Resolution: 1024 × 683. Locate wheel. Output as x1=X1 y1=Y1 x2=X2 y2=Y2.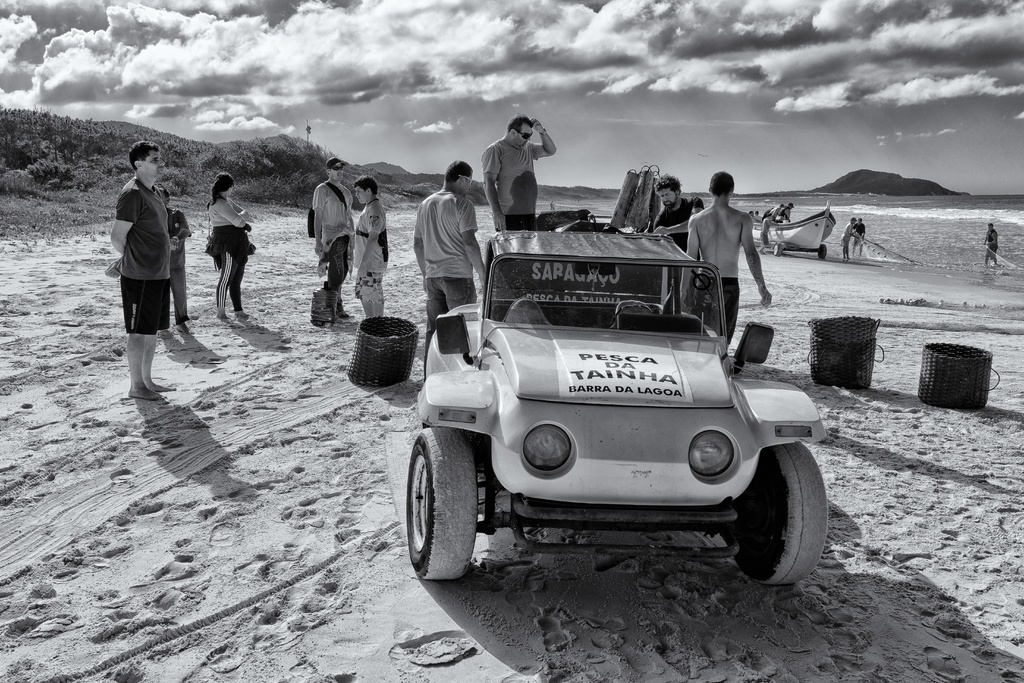
x1=819 y1=247 x2=829 y2=260.
